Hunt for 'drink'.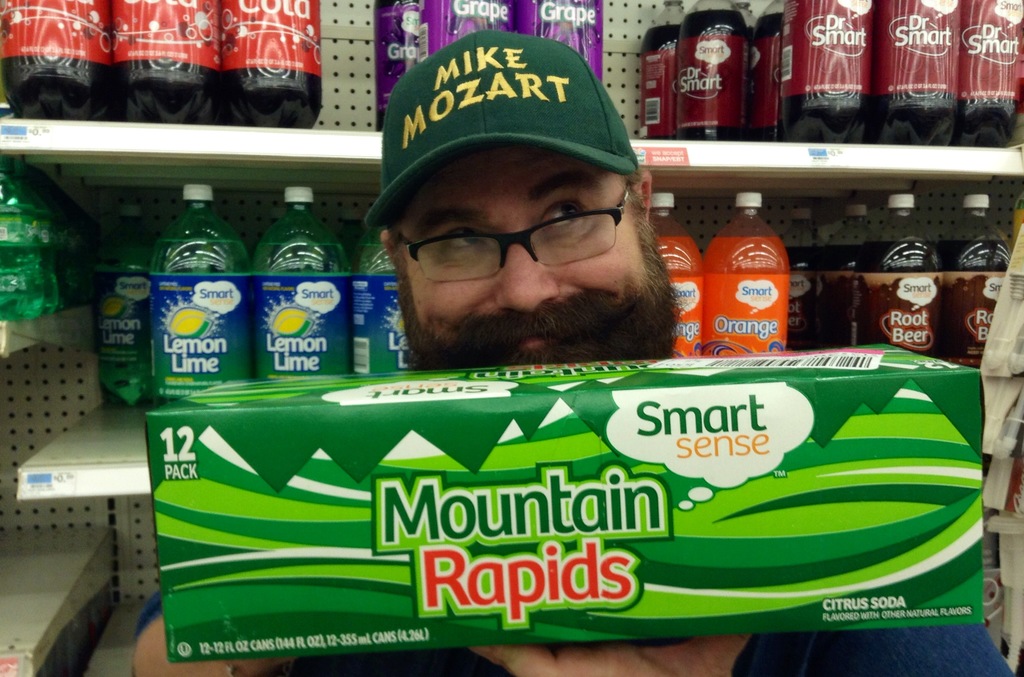
Hunted down at 782/206/829/349.
